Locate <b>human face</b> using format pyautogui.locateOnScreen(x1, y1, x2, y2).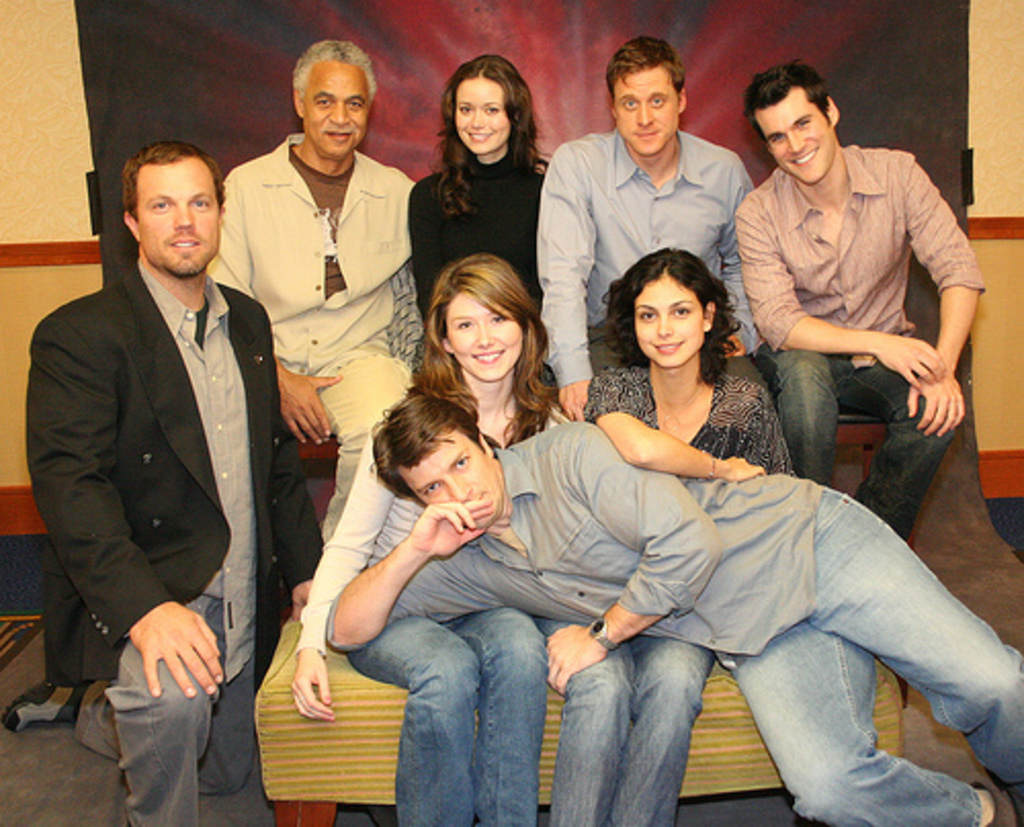
pyautogui.locateOnScreen(410, 430, 492, 522).
